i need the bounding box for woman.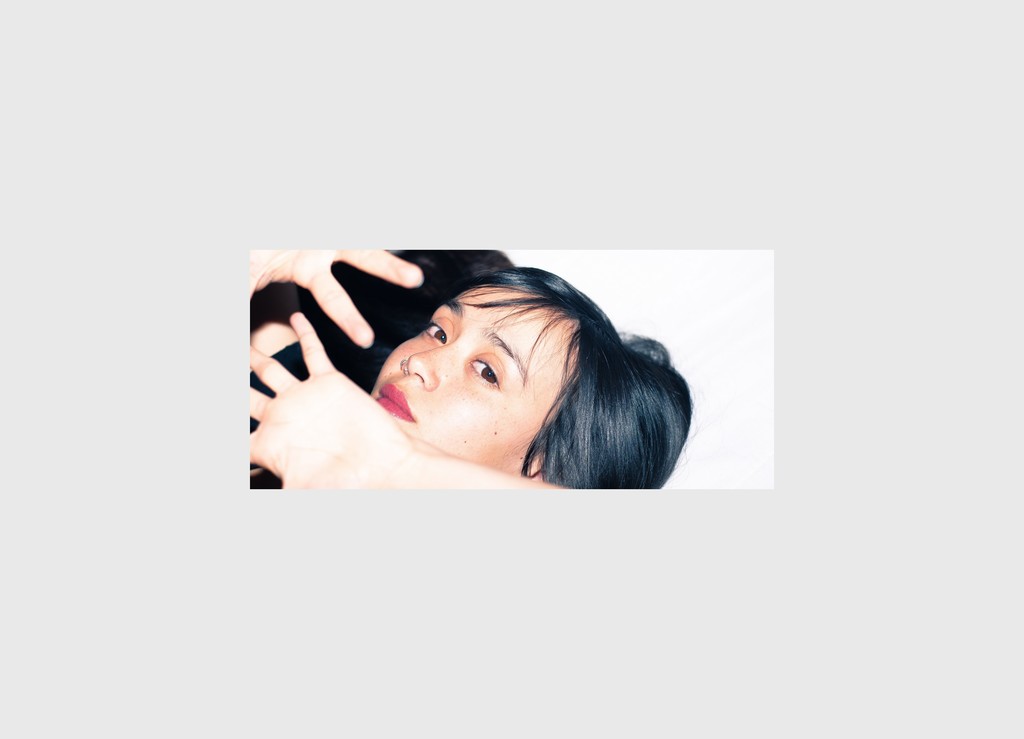
Here it is: bbox(244, 250, 687, 493).
